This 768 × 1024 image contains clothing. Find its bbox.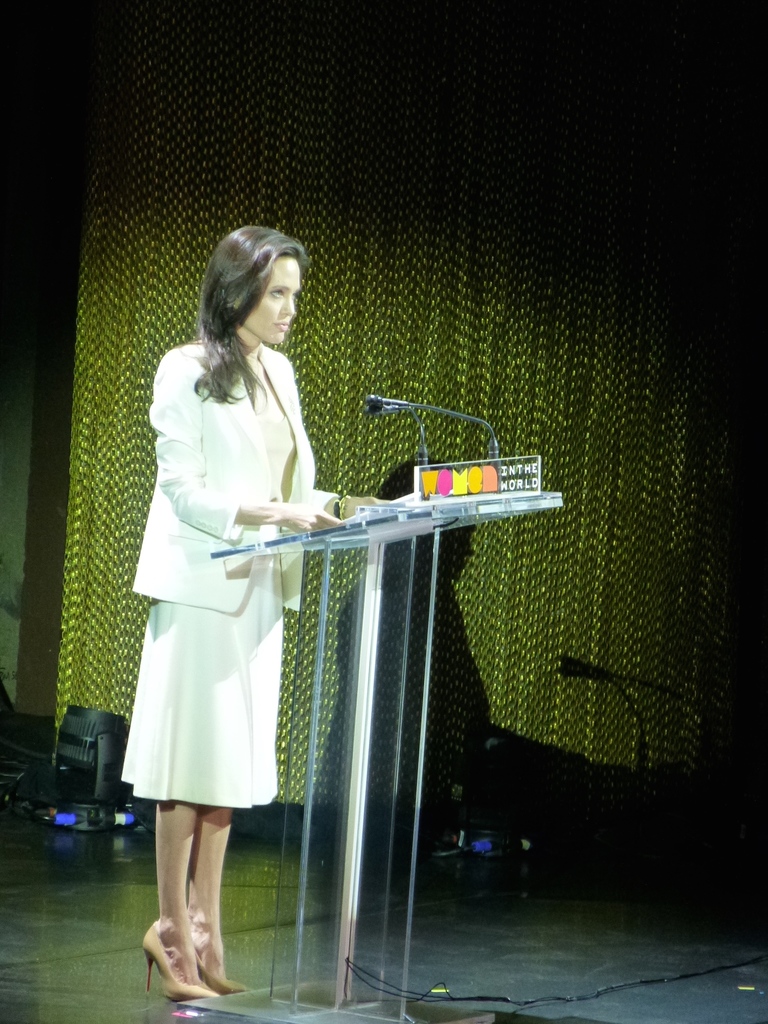
125:342:321:804.
